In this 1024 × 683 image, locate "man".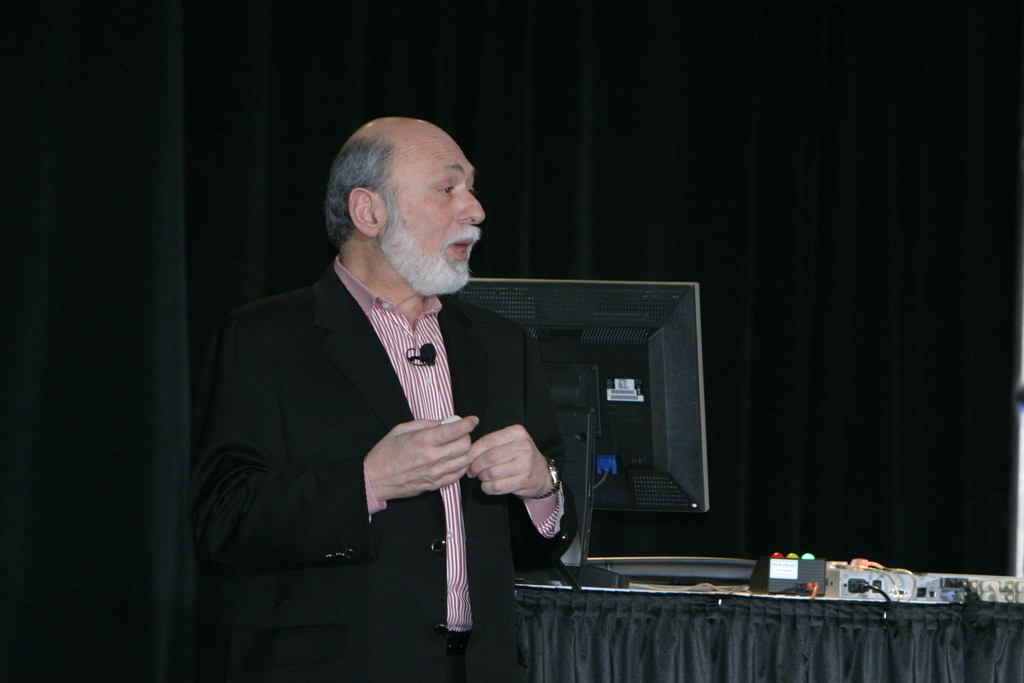
Bounding box: pyautogui.locateOnScreen(184, 116, 577, 682).
